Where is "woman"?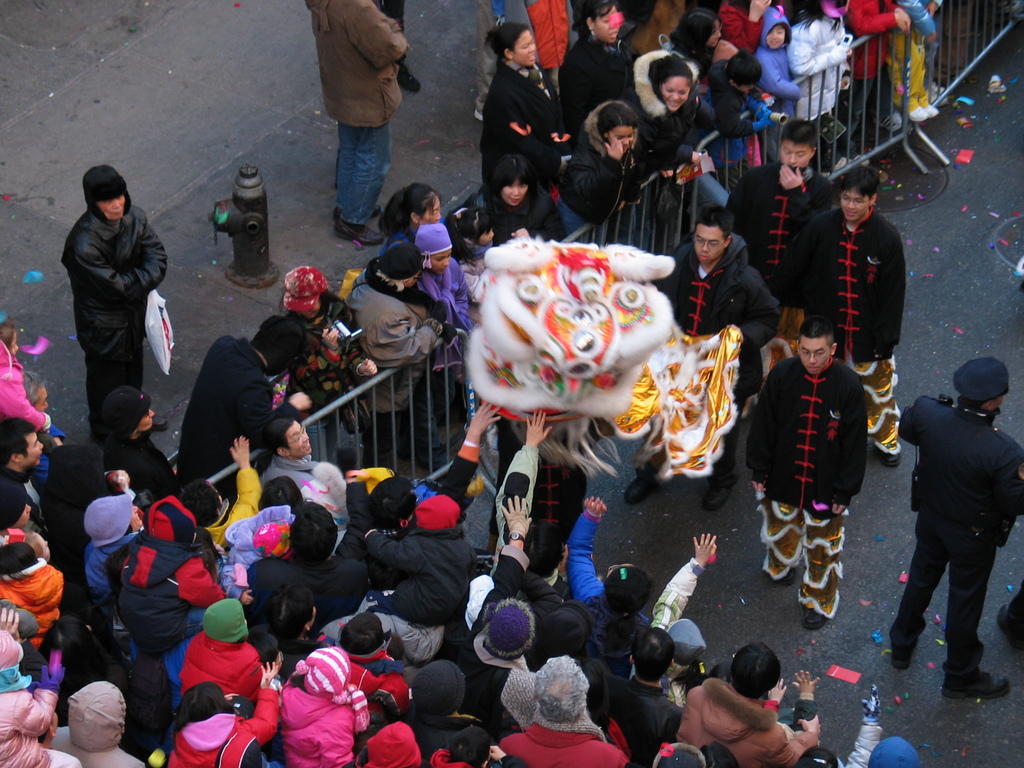
box=[255, 417, 351, 532].
